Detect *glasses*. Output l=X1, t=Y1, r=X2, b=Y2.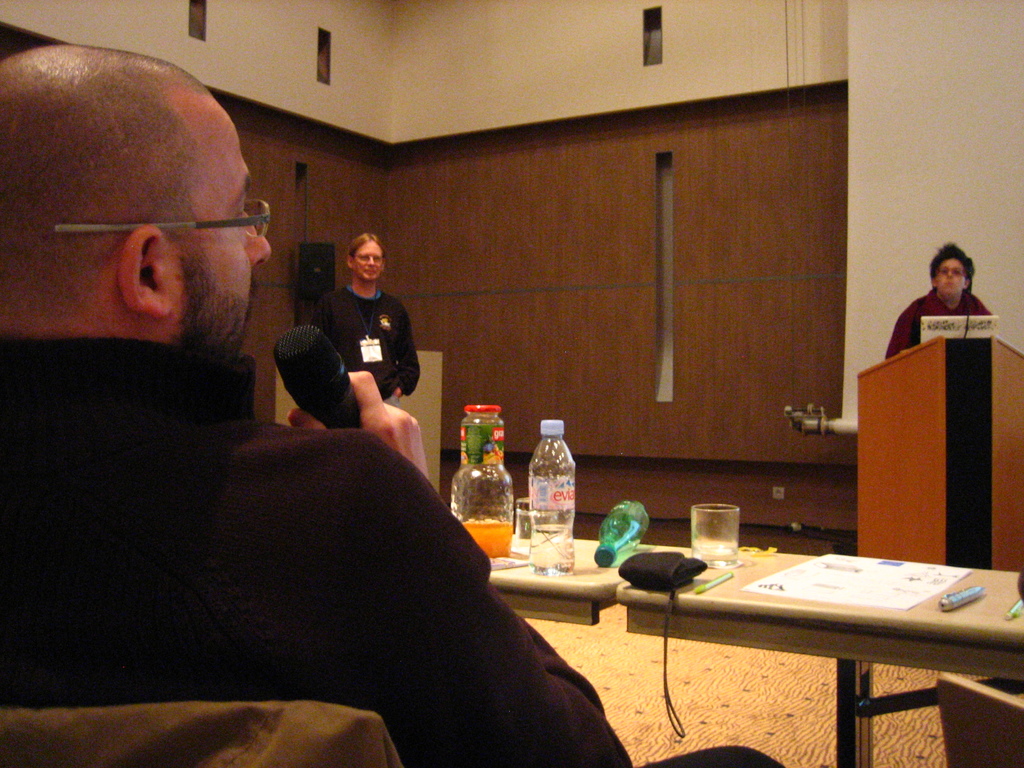
l=55, t=194, r=289, b=240.
